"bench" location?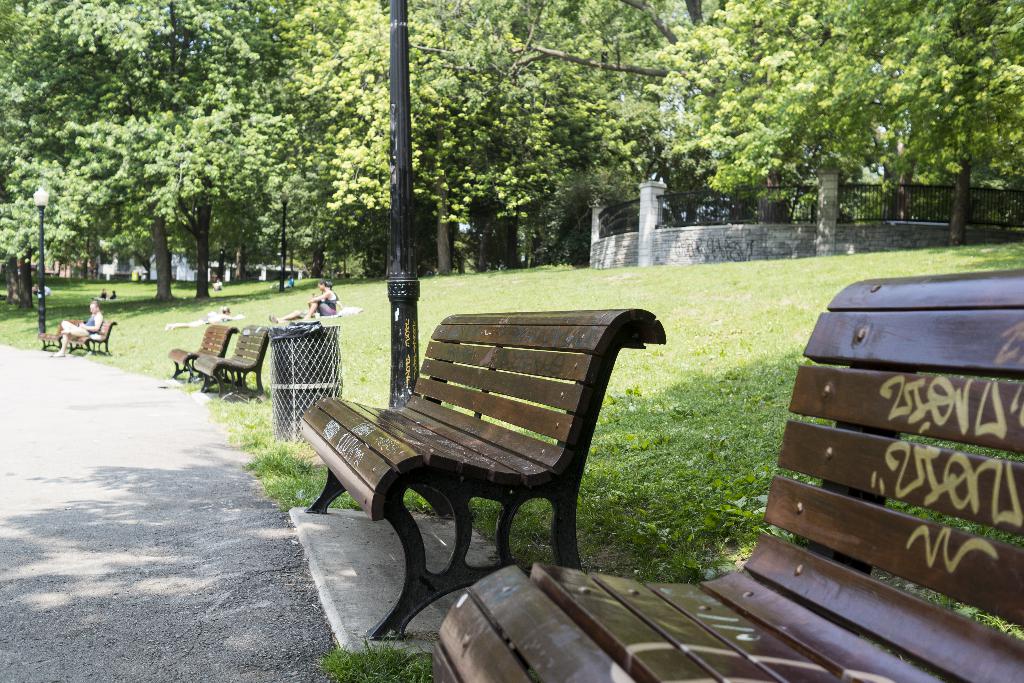
crop(199, 324, 270, 395)
